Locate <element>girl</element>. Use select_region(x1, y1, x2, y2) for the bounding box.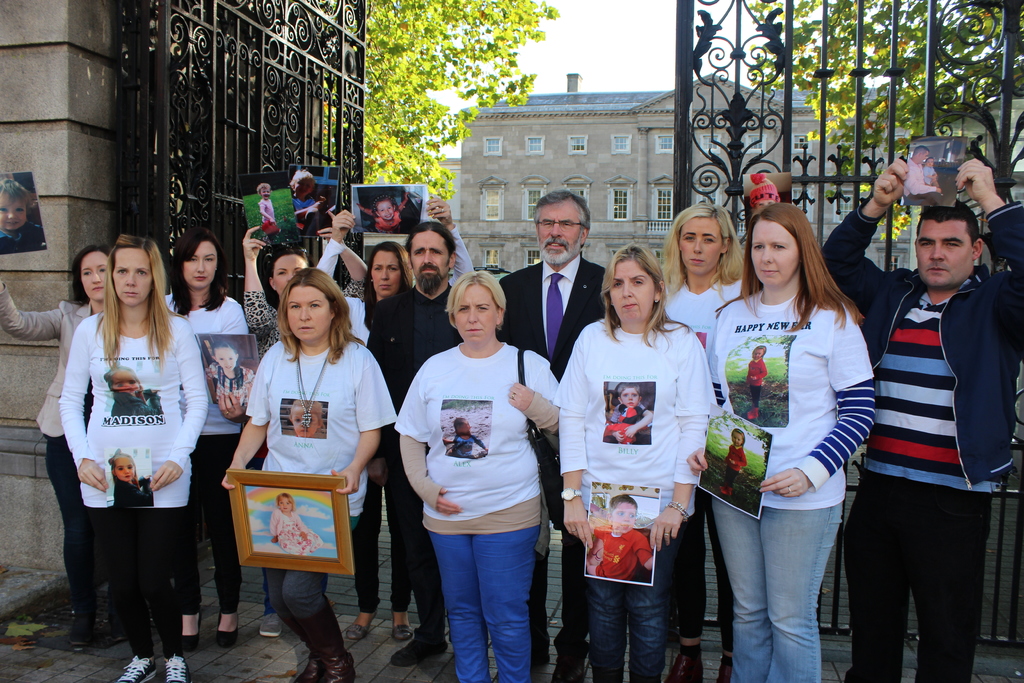
select_region(356, 193, 408, 231).
